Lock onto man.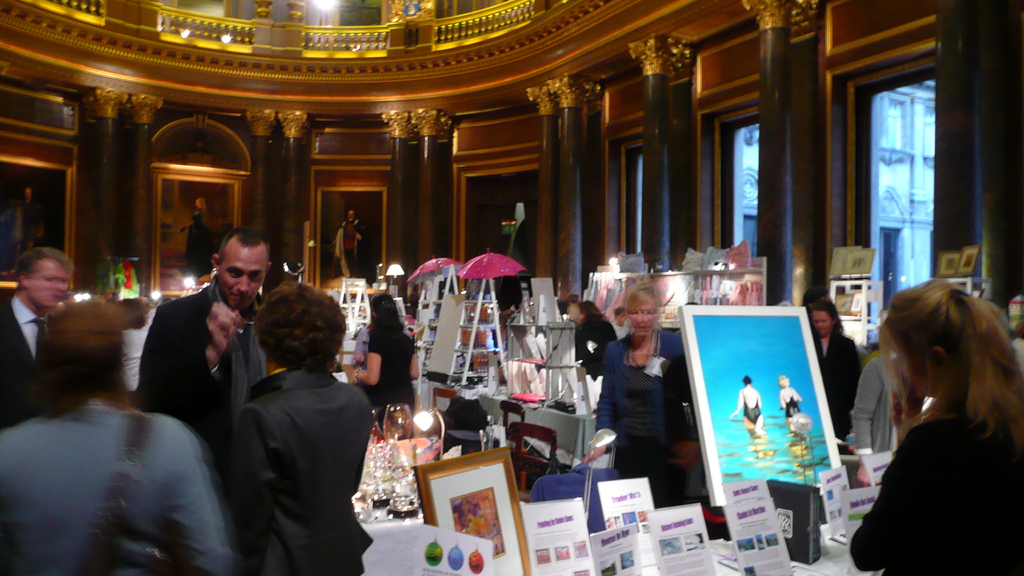
Locked: crop(135, 227, 278, 484).
